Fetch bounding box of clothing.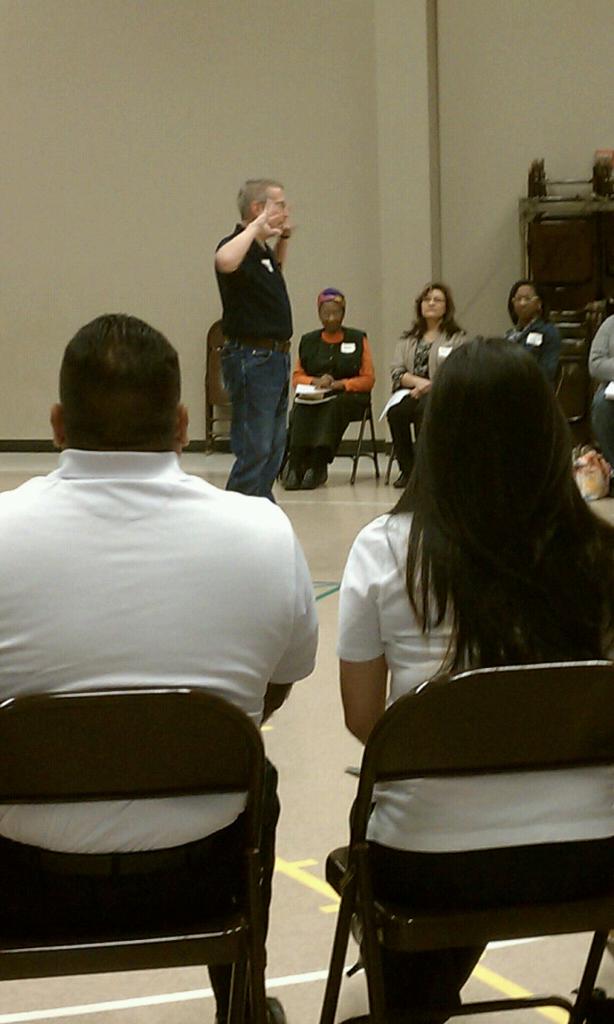
Bbox: region(0, 445, 322, 1023).
